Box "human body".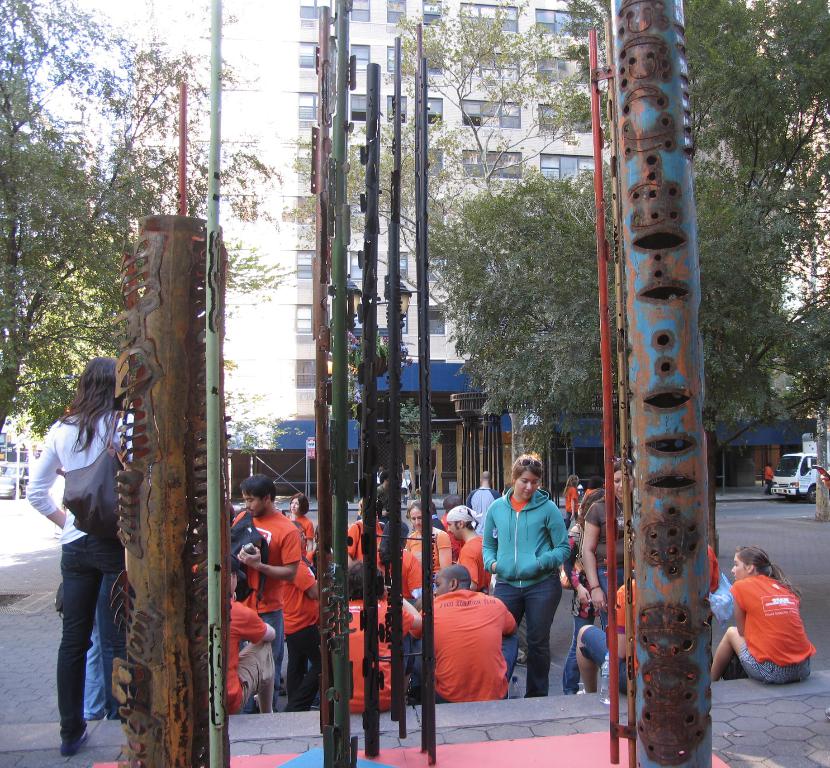
[722,547,820,703].
